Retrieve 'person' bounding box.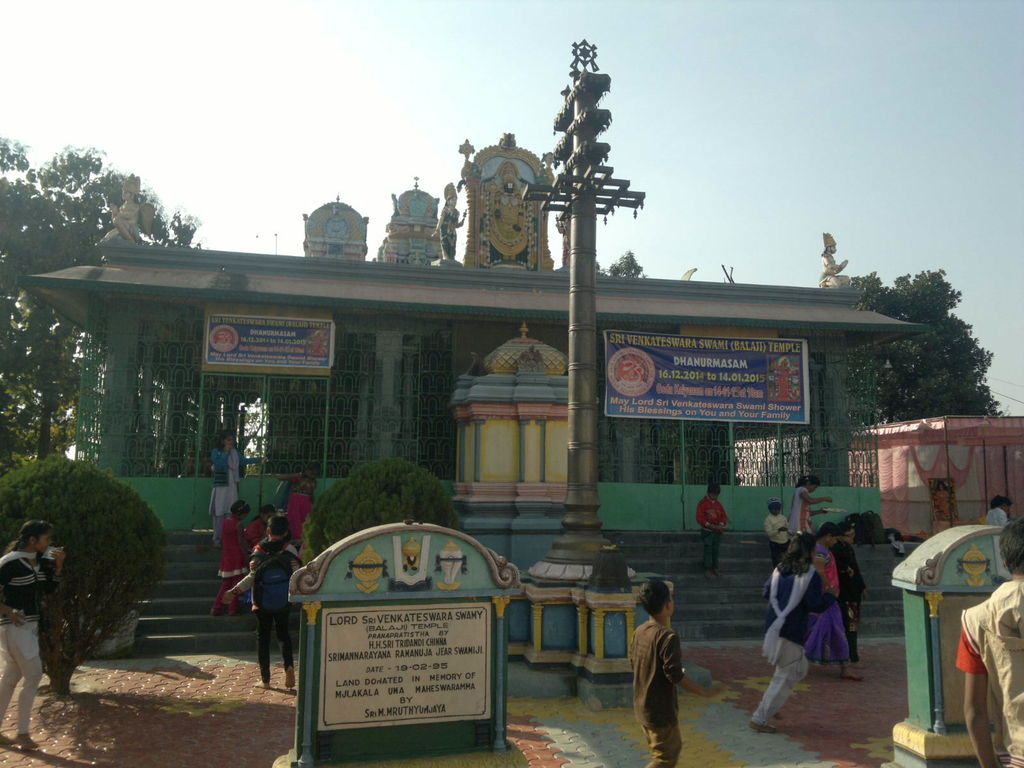
Bounding box: l=0, t=517, r=68, b=751.
